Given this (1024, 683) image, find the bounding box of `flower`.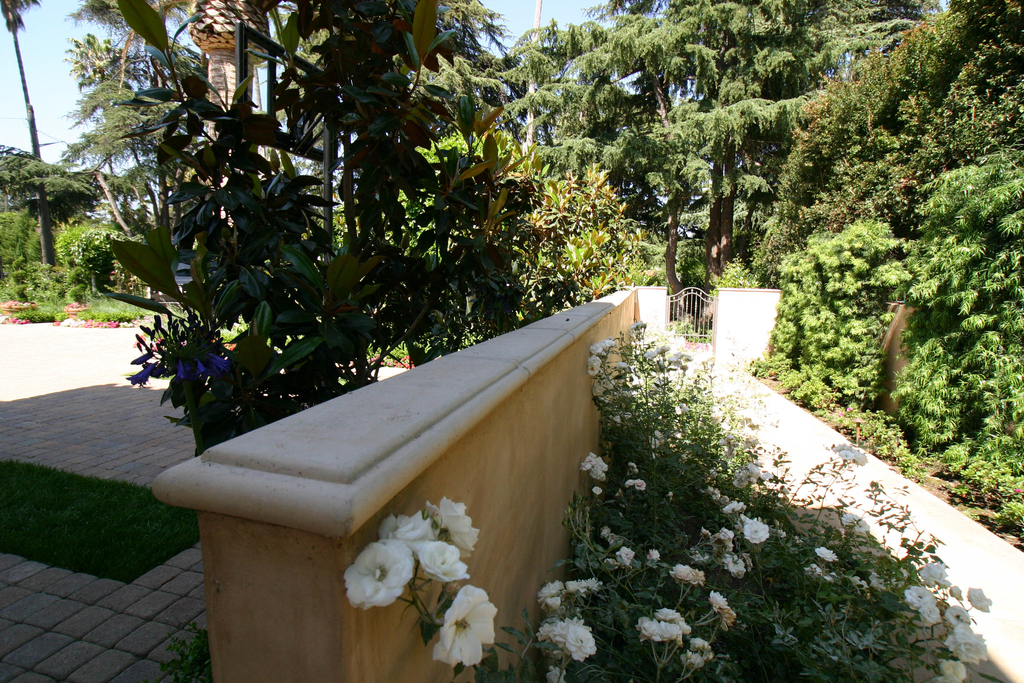
<bbox>534, 620, 598, 659</bbox>.
